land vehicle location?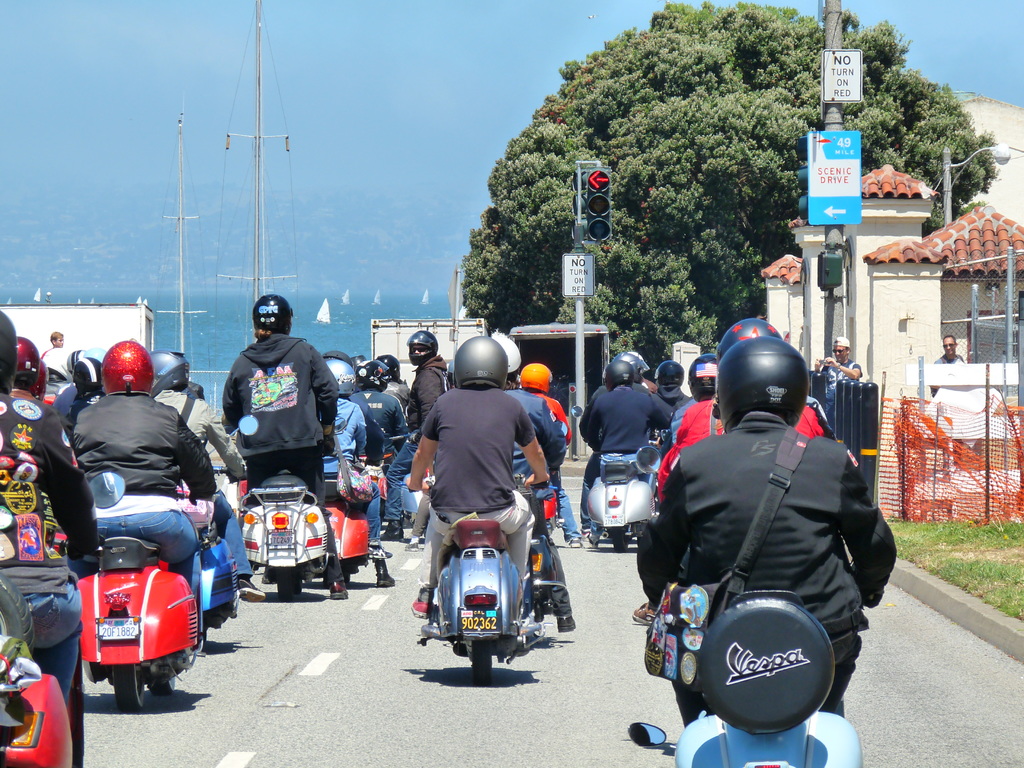
<region>323, 480, 368, 583</region>
